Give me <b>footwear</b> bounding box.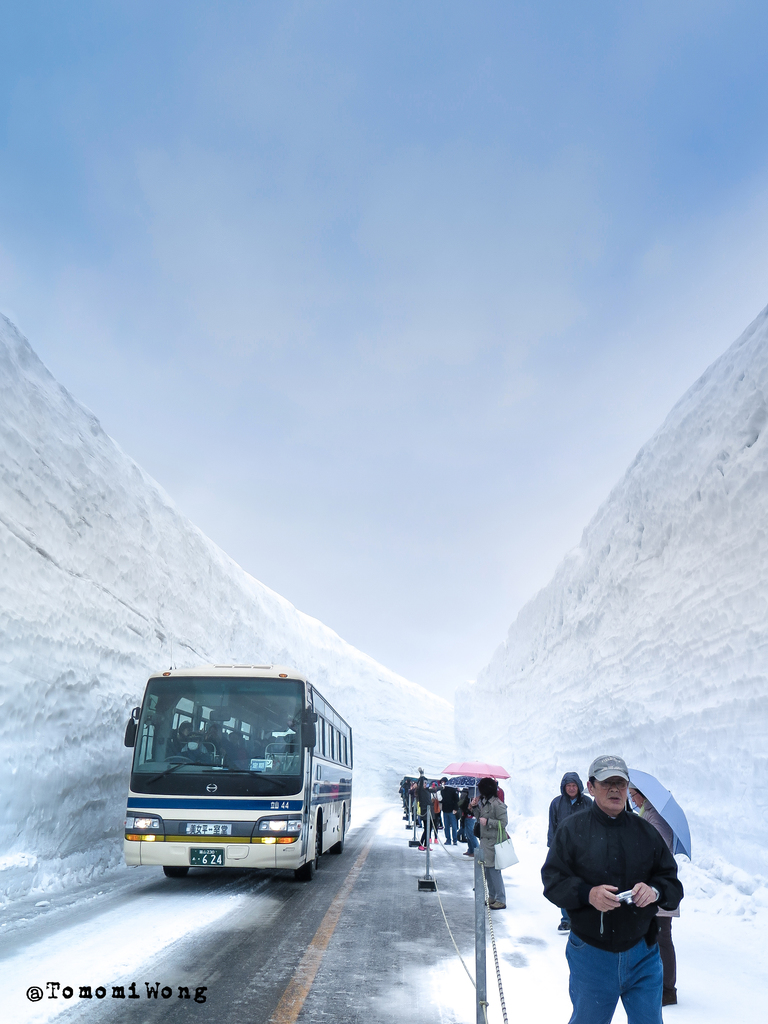
pyautogui.locateOnScreen(653, 912, 676, 1008).
